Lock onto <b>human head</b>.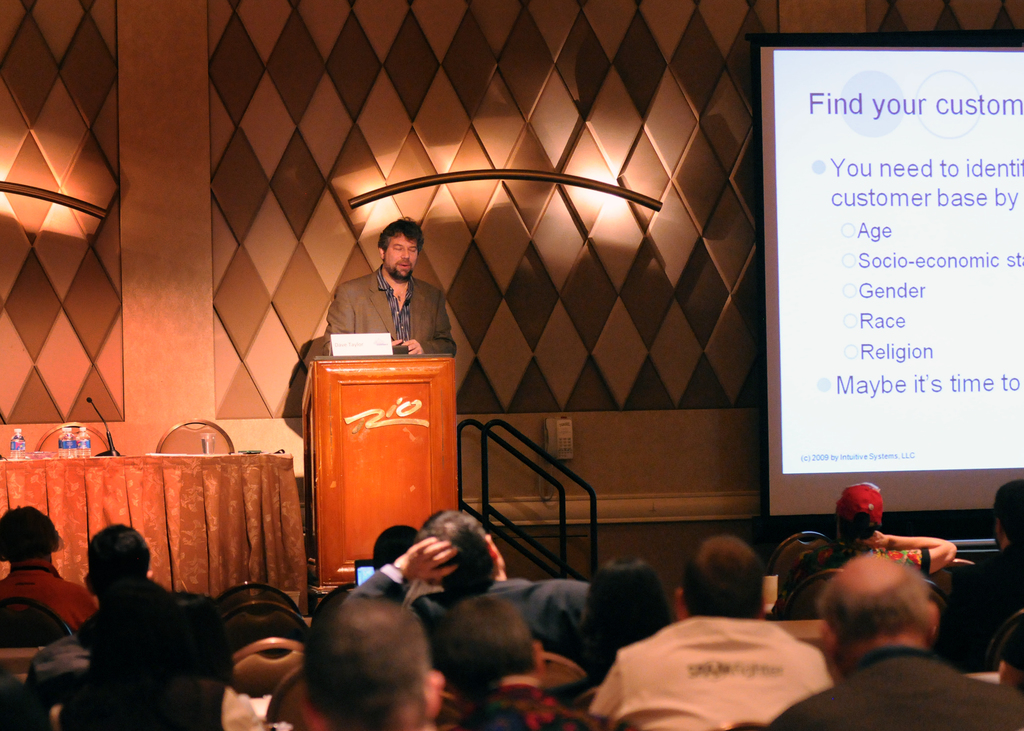
Locked: BBox(416, 514, 509, 589).
